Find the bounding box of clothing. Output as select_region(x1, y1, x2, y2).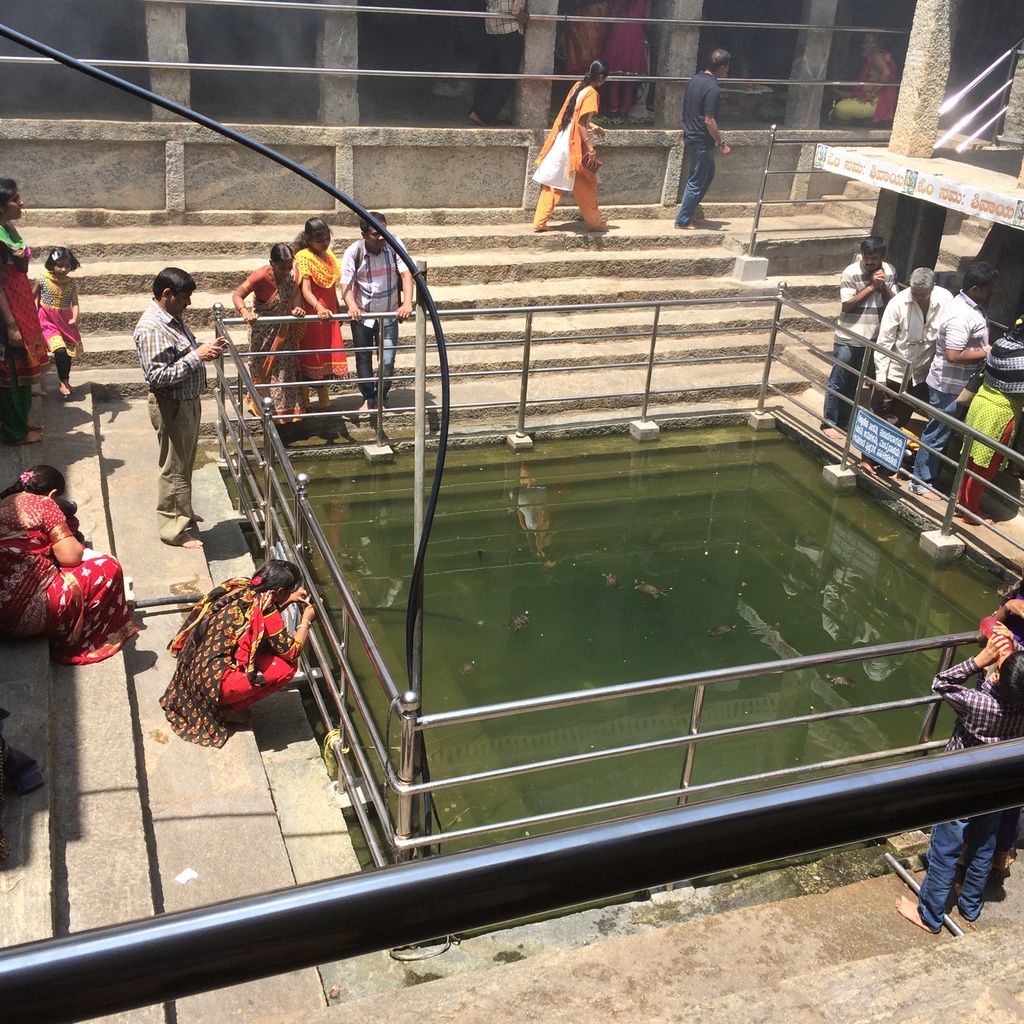
select_region(933, 607, 1020, 930).
